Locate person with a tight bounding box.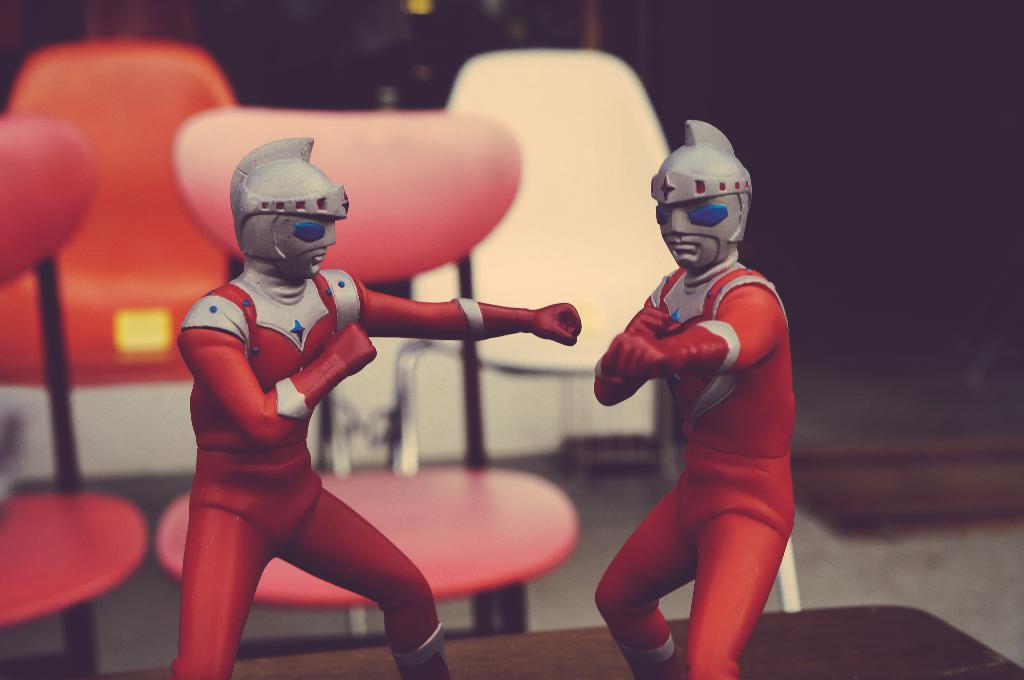
(169, 137, 581, 679).
